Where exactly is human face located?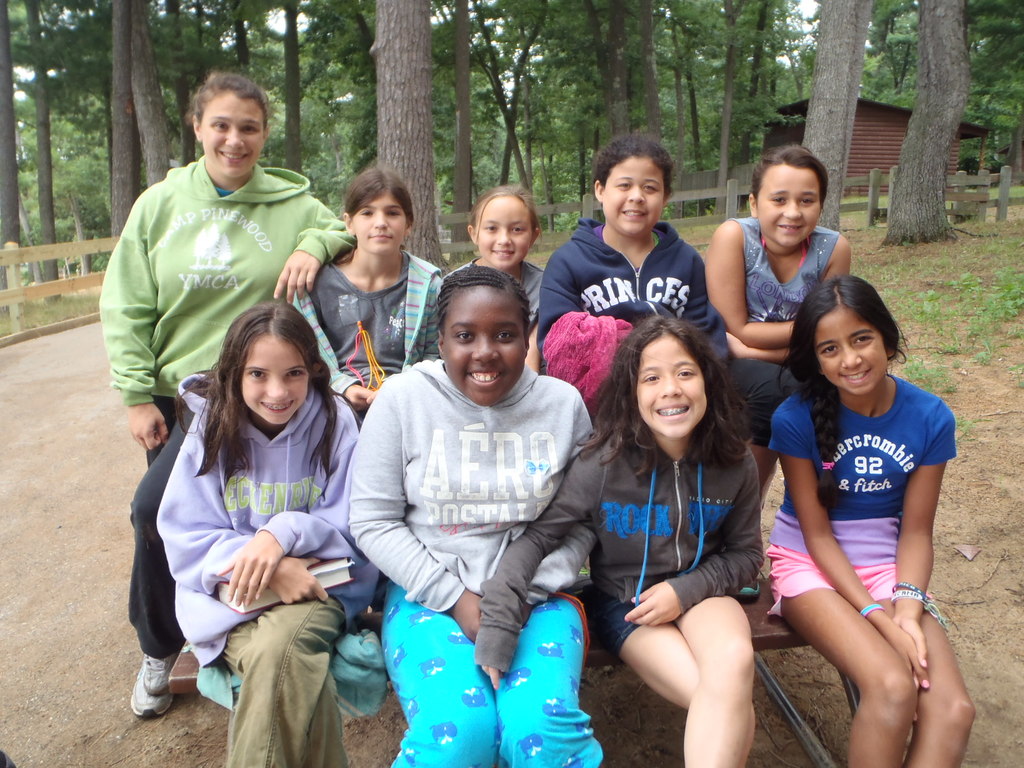
Its bounding box is Rect(755, 161, 820, 248).
